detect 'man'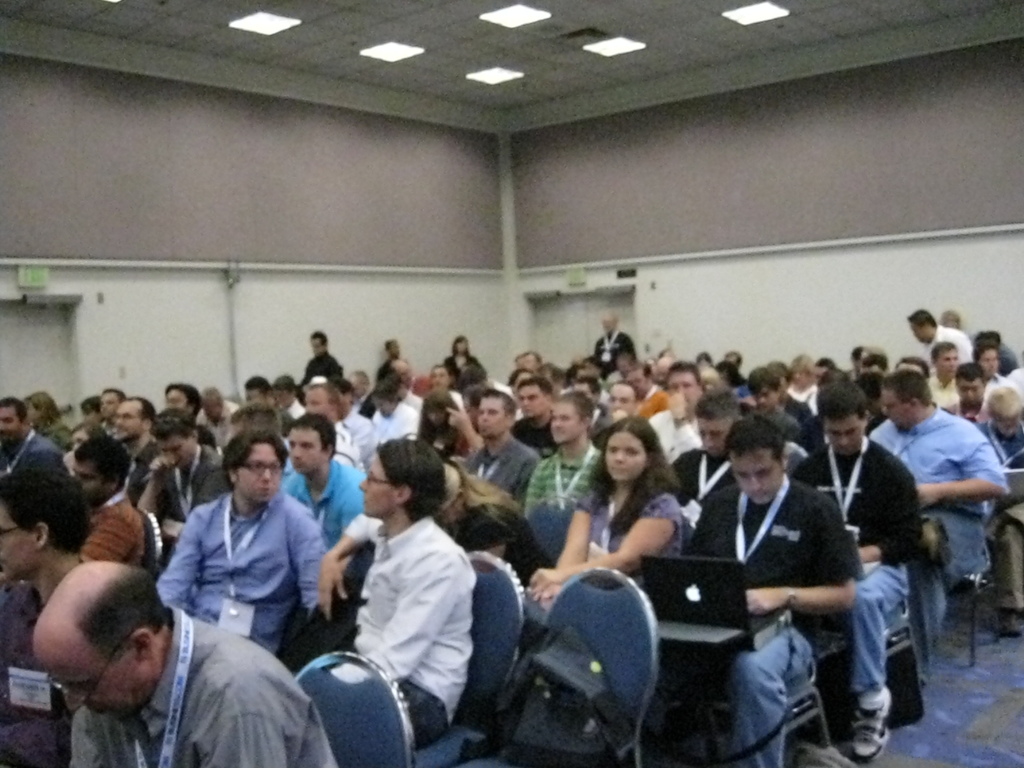
Rect(970, 327, 1015, 374)
